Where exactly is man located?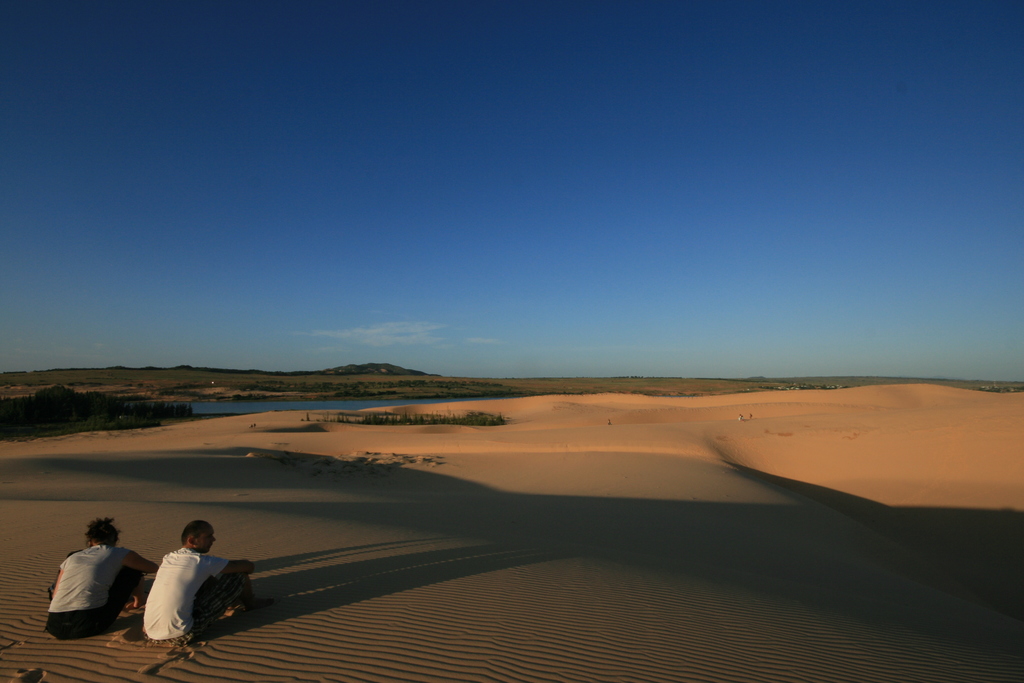
Its bounding box is bbox(116, 535, 236, 658).
